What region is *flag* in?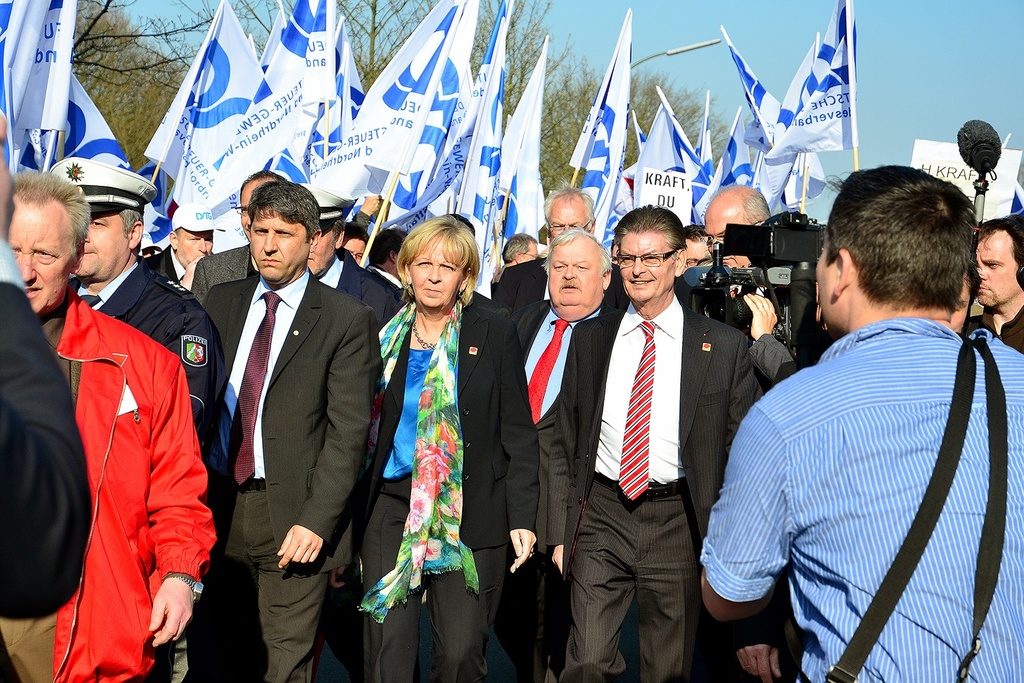
<box>696,107,758,226</box>.
